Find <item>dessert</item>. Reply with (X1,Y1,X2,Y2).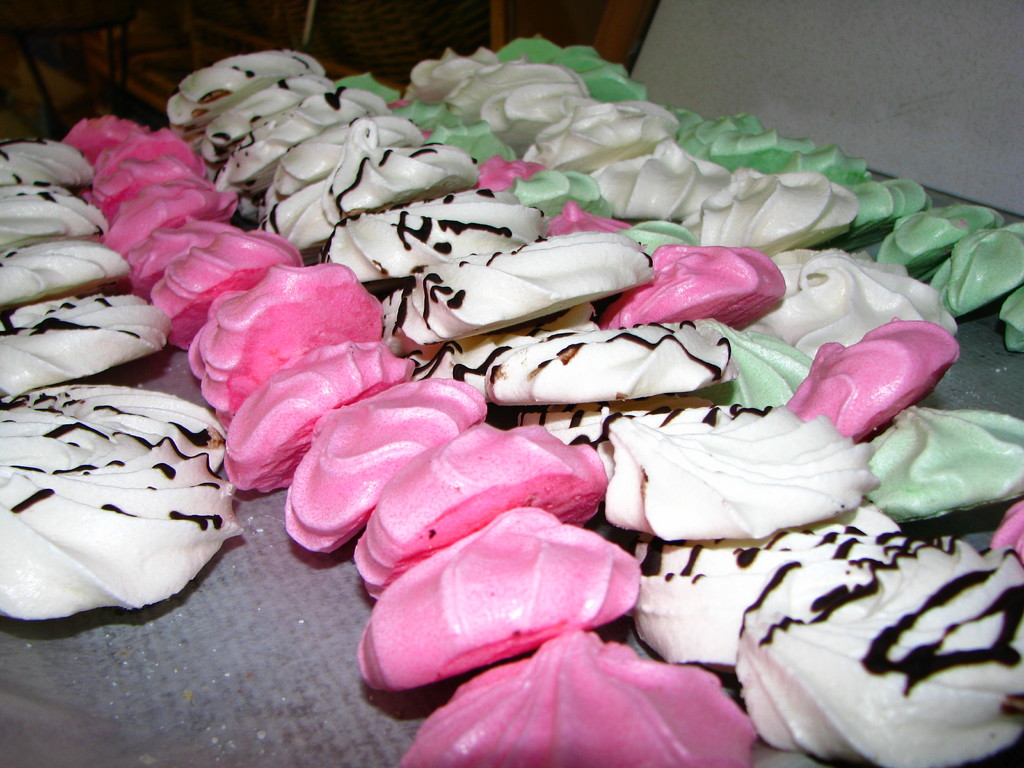
(188,259,382,419).
